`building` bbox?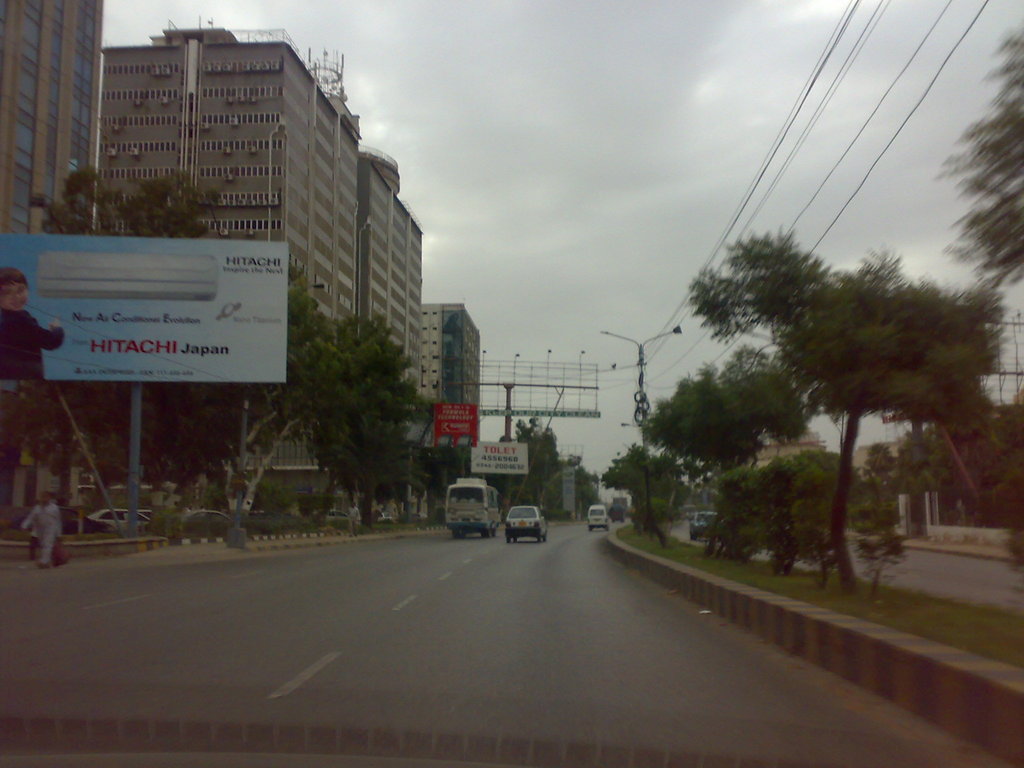
852, 444, 902, 483
